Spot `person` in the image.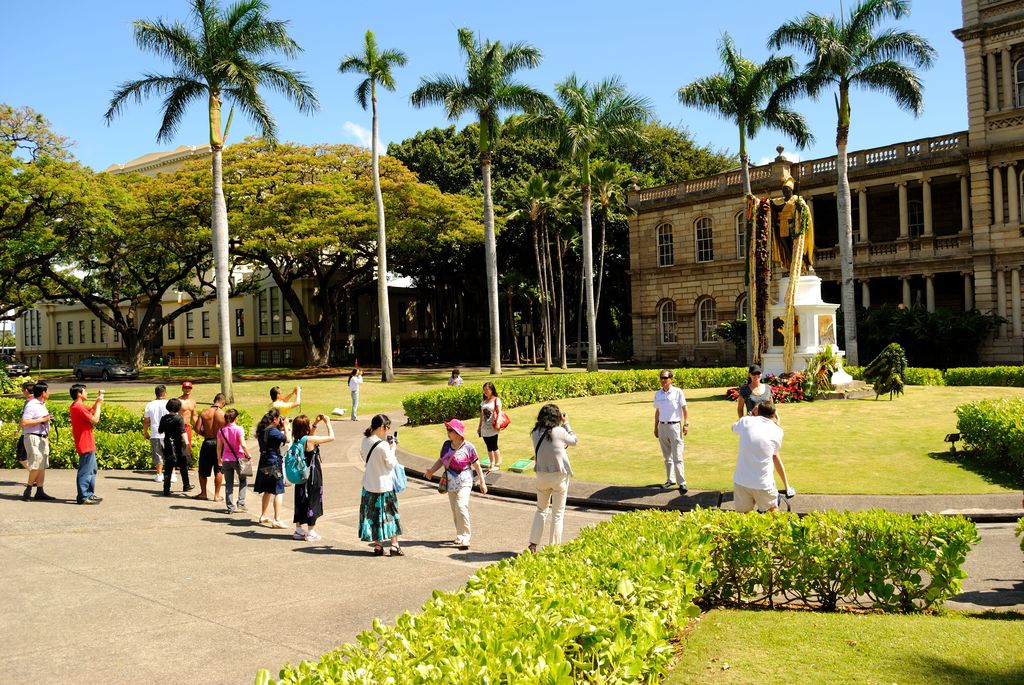
`person` found at rect(161, 400, 198, 494).
